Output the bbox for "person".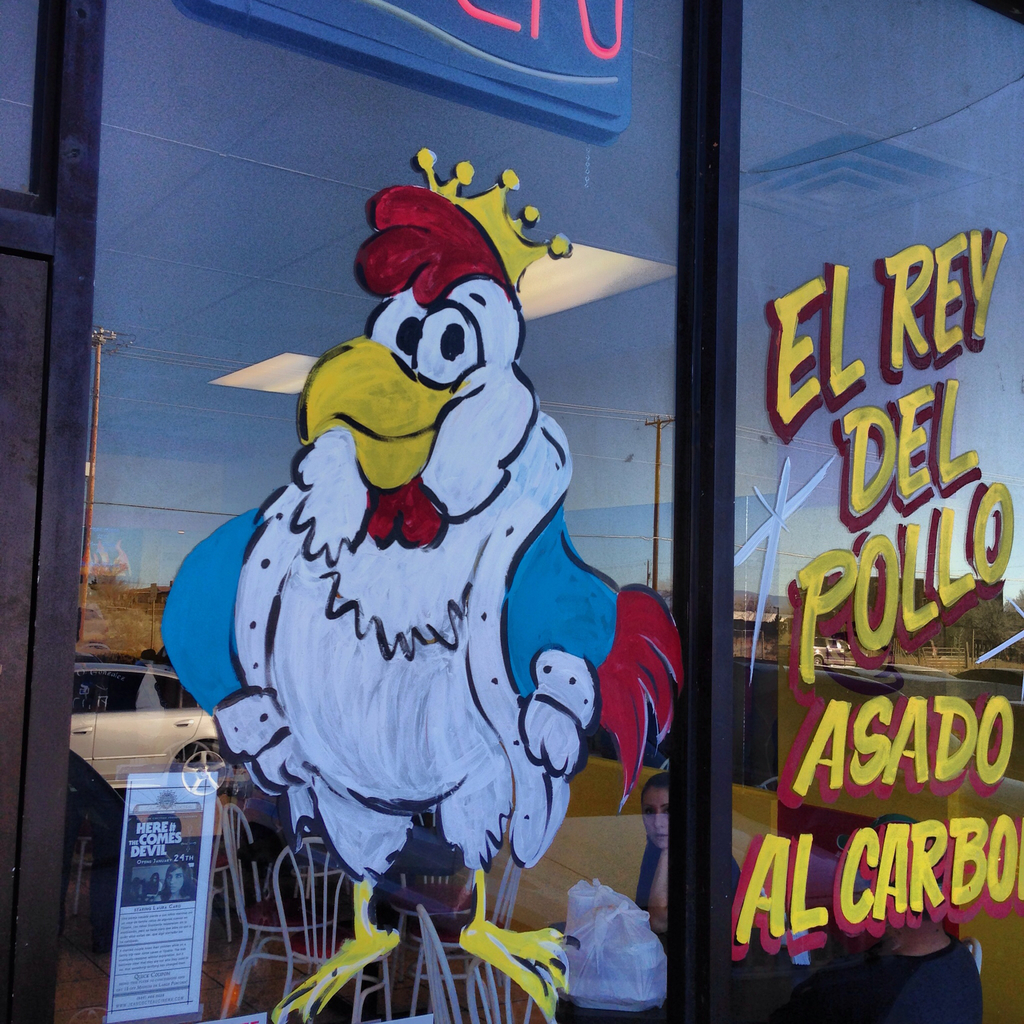
(left=628, top=772, right=739, bottom=939).
